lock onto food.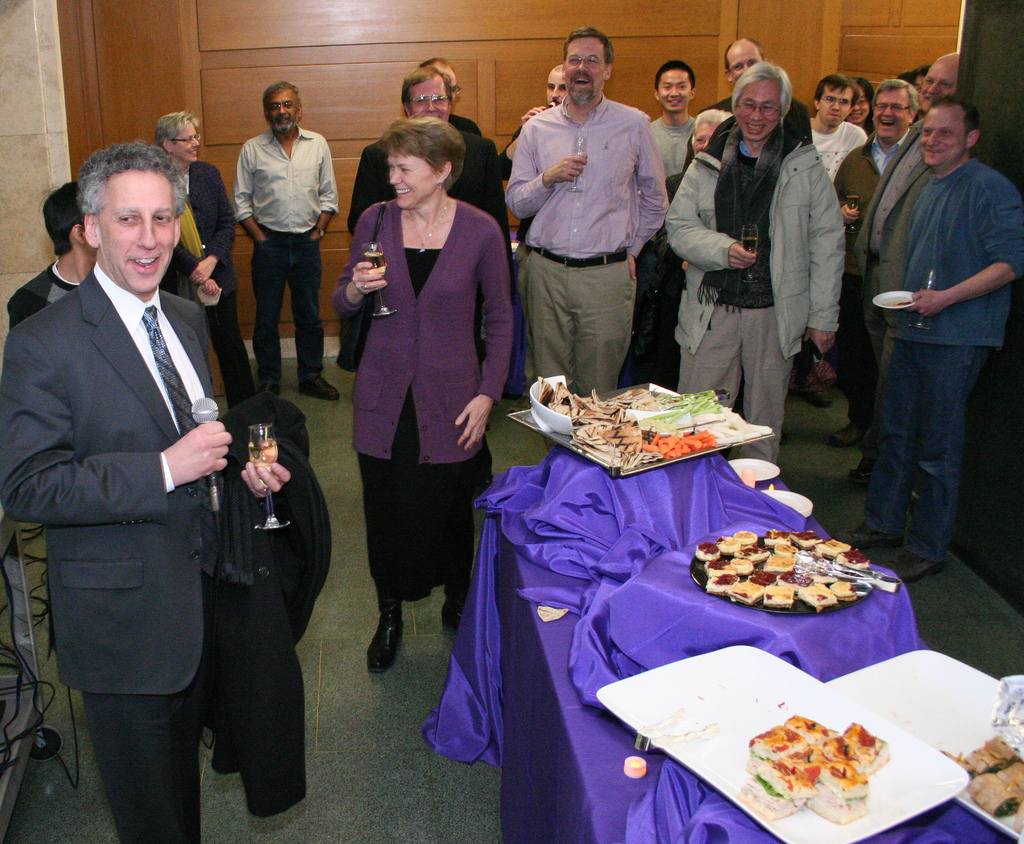
Locked: (left=781, top=722, right=884, bottom=816).
